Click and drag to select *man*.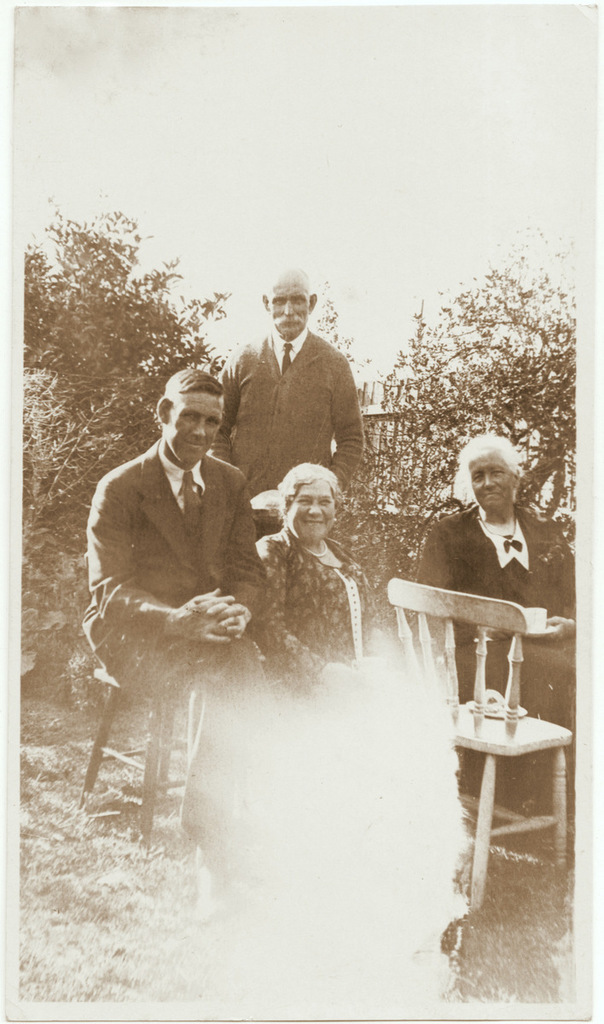
Selection: (210,278,372,506).
